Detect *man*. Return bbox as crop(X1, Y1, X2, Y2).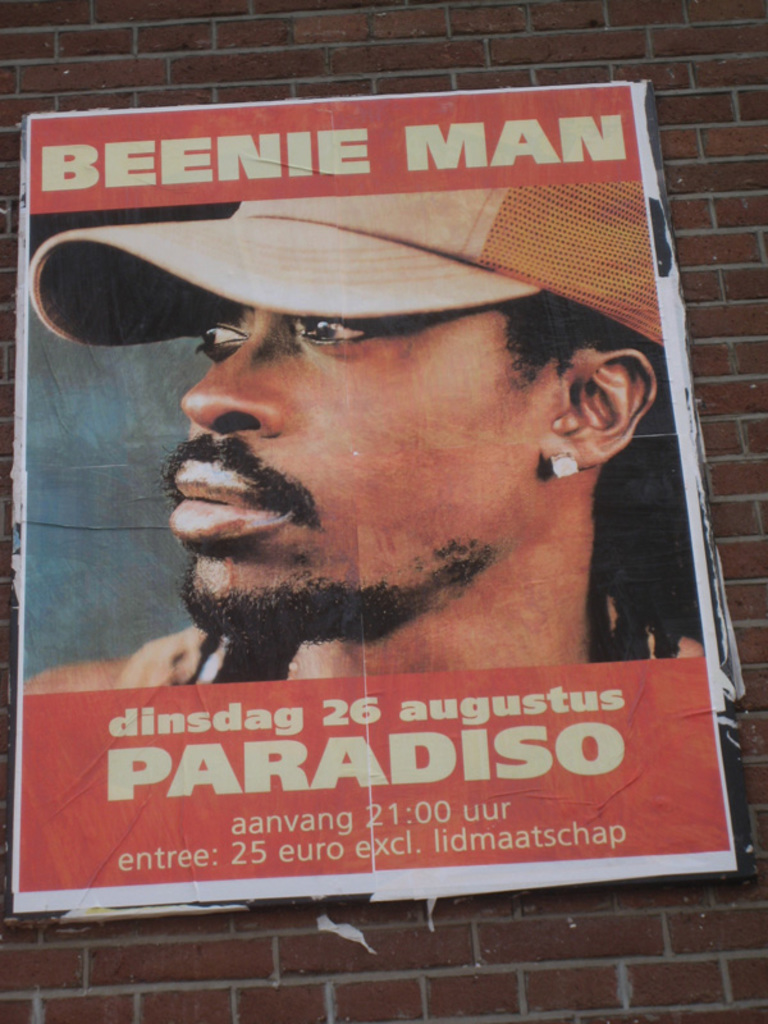
crop(40, 201, 713, 786).
